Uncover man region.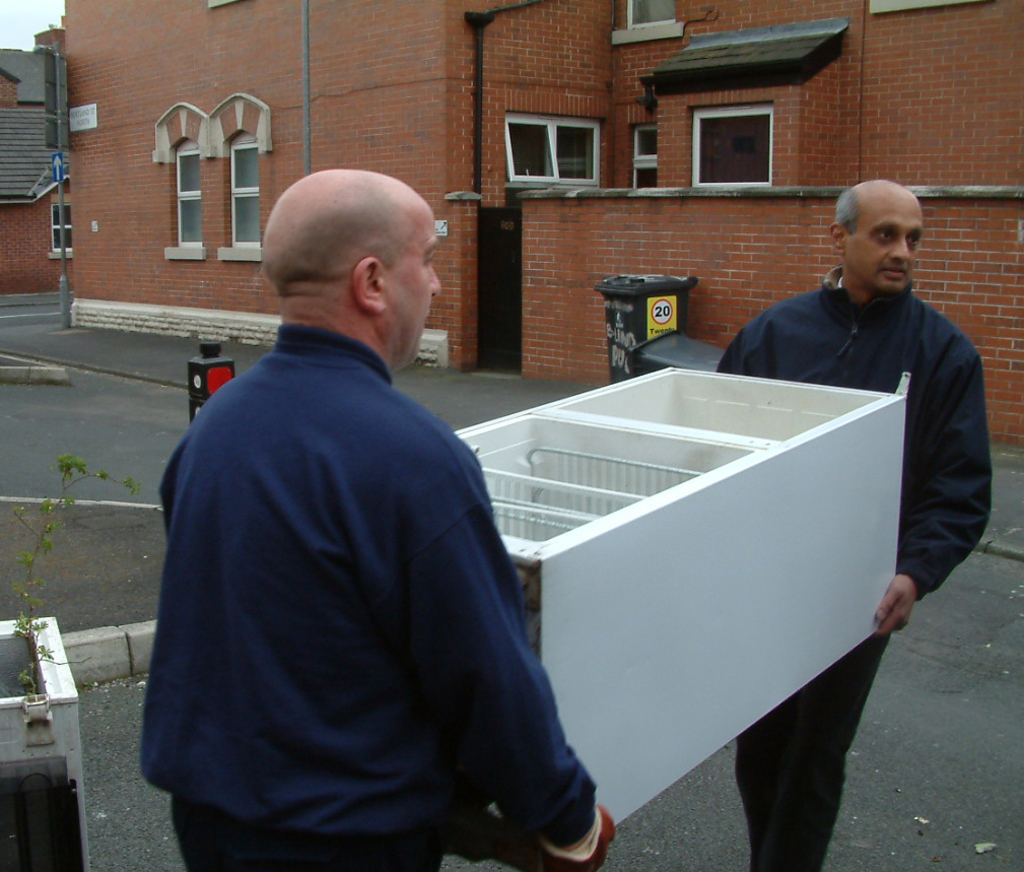
Uncovered: region(710, 174, 997, 871).
